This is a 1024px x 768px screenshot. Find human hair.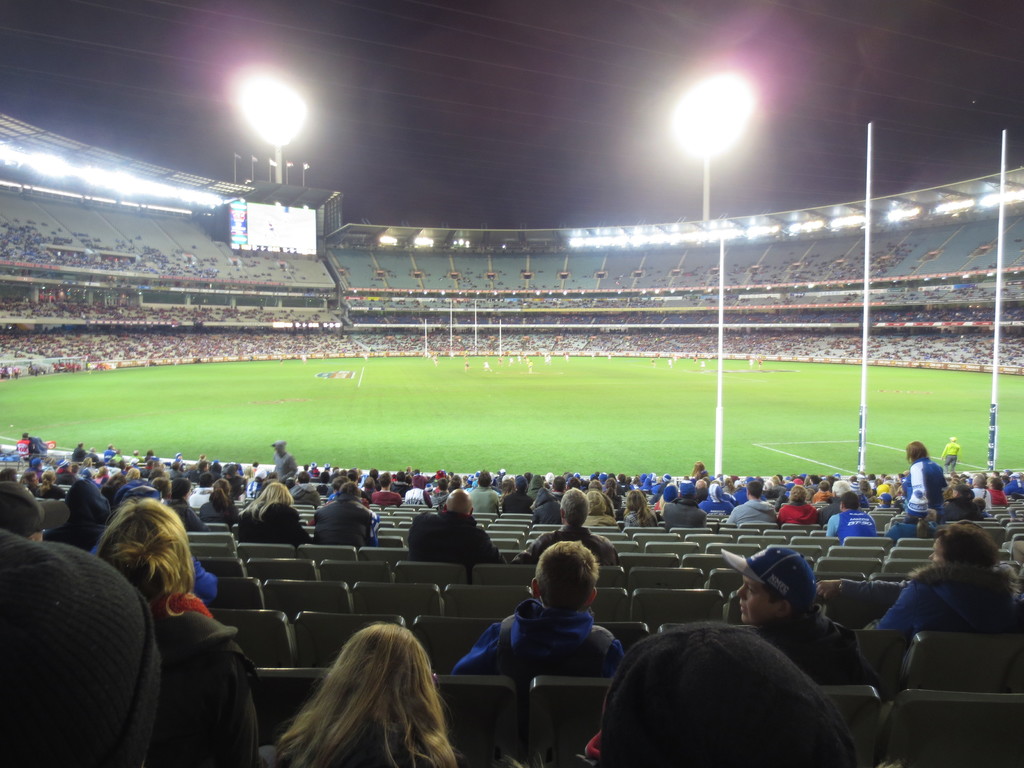
Bounding box: <bbox>560, 491, 588, 524</bbox>.
